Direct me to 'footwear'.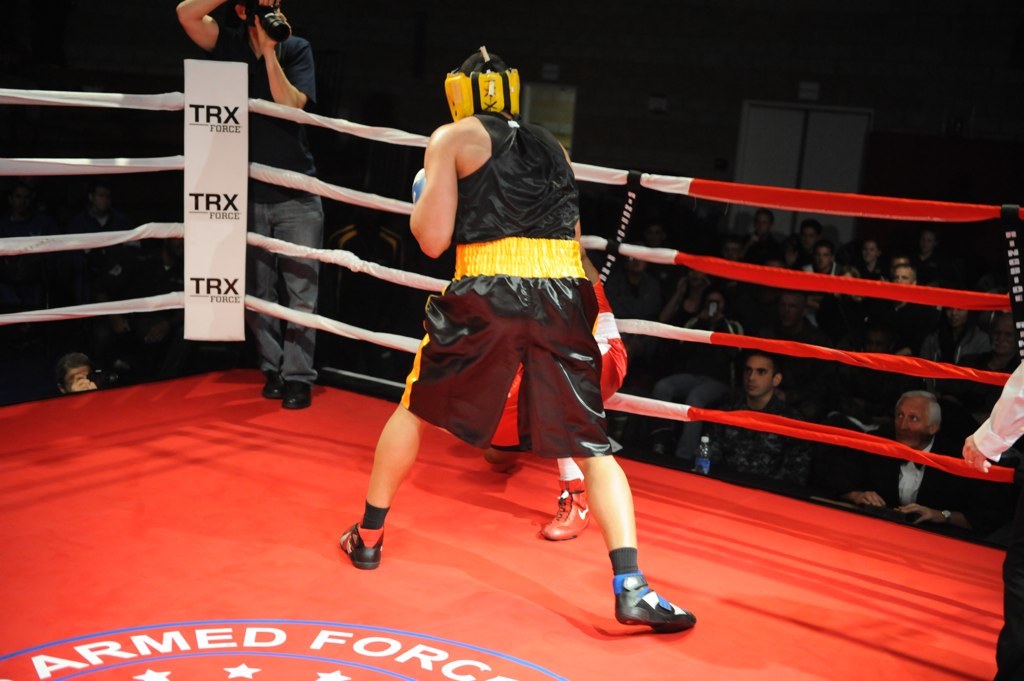
Direction: rect(610, 571, 689, 644).
